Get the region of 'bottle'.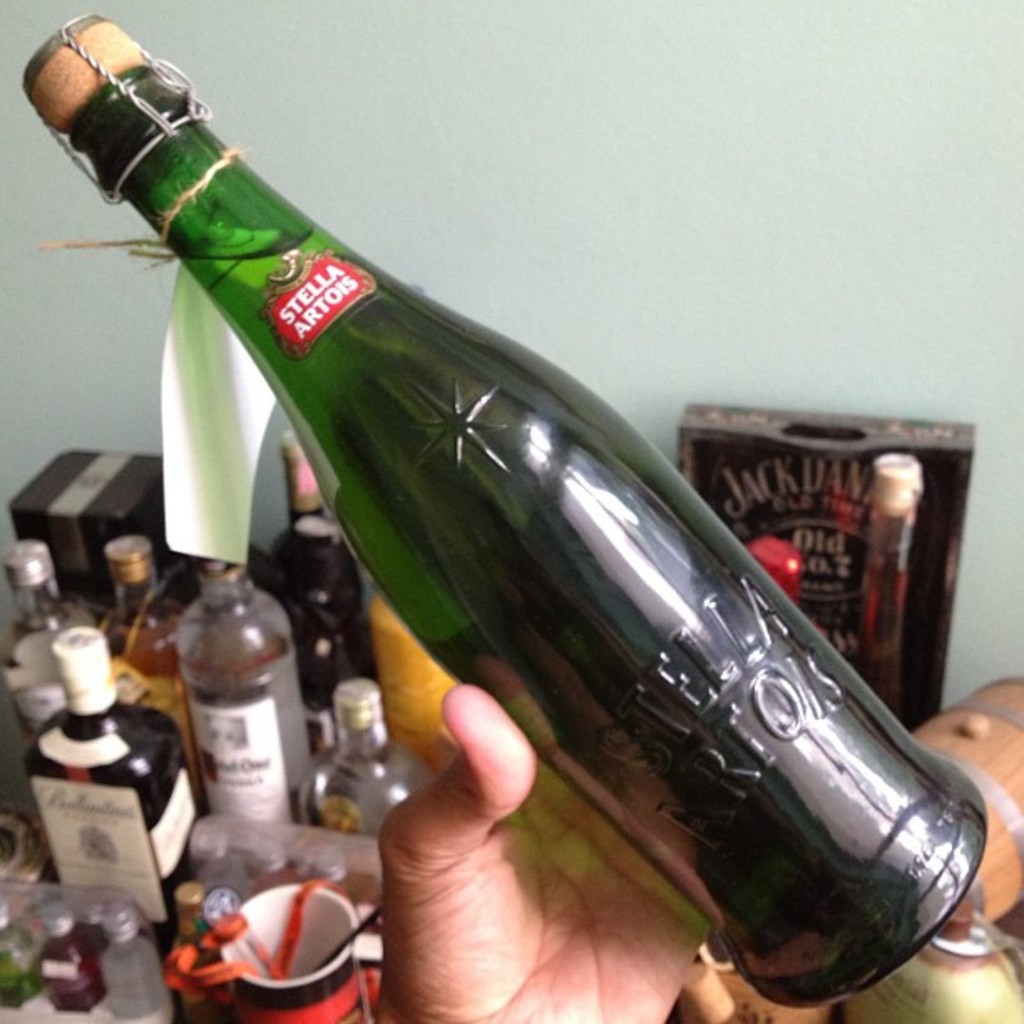
bbox(92, 535, 199, 815).
